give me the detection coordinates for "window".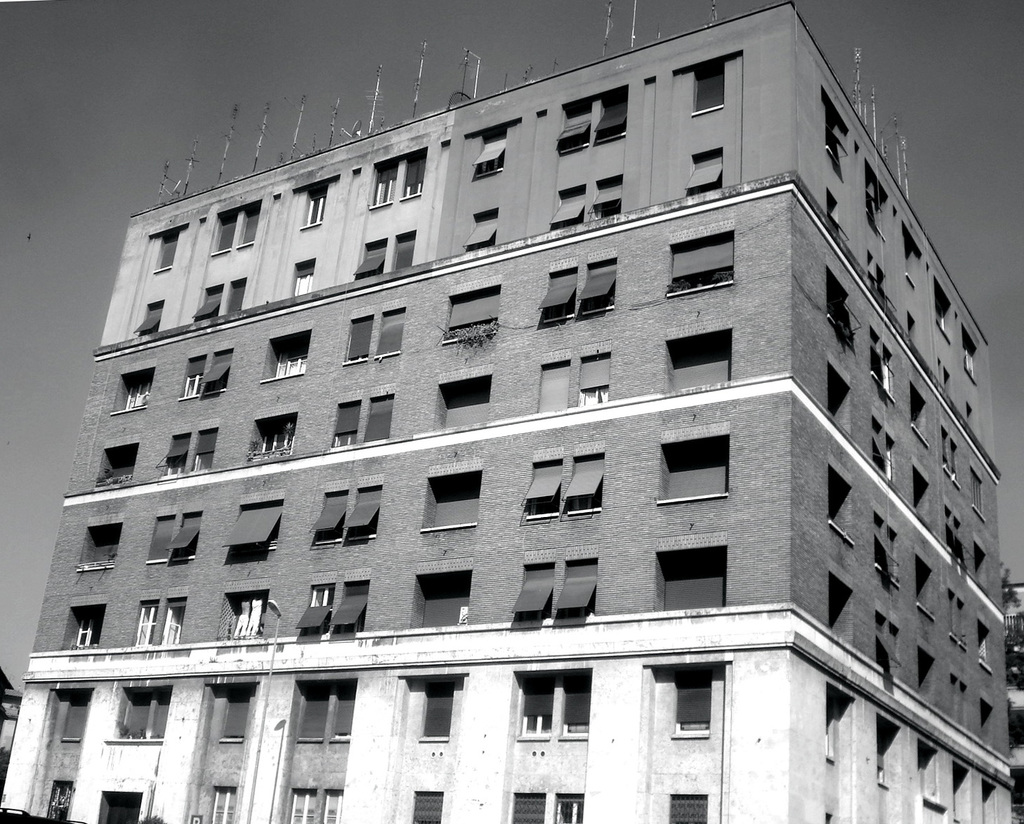
region(690, 63, 728, 117).
